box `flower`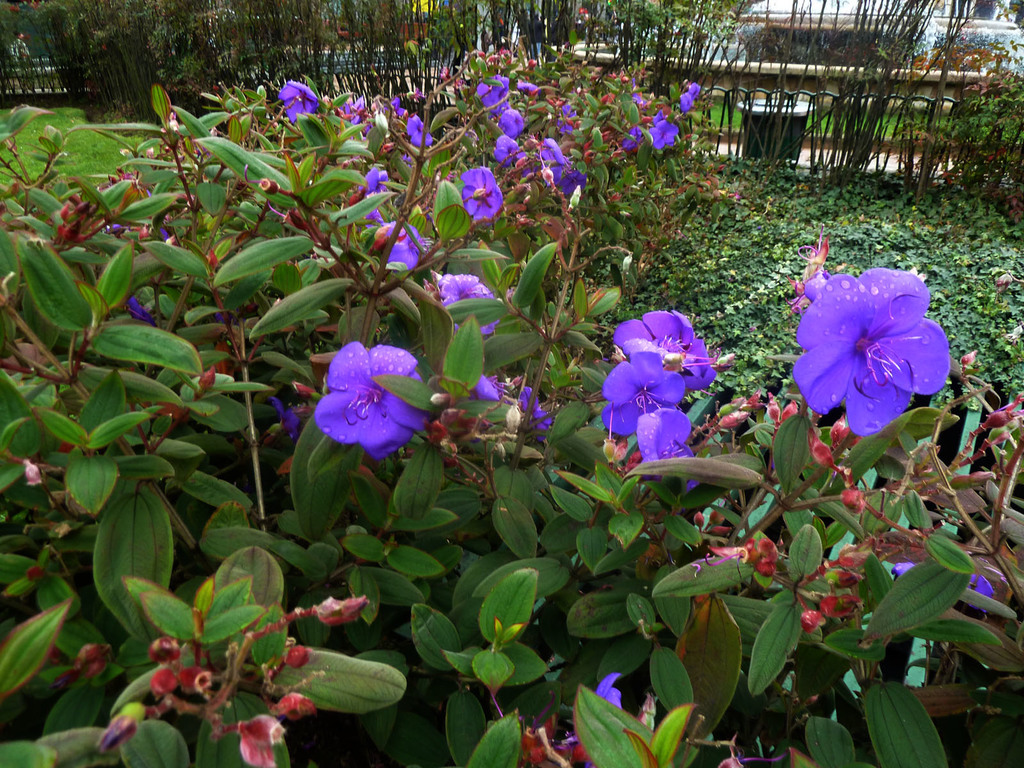
[left=614, top=309, right=715, bottom=387]
